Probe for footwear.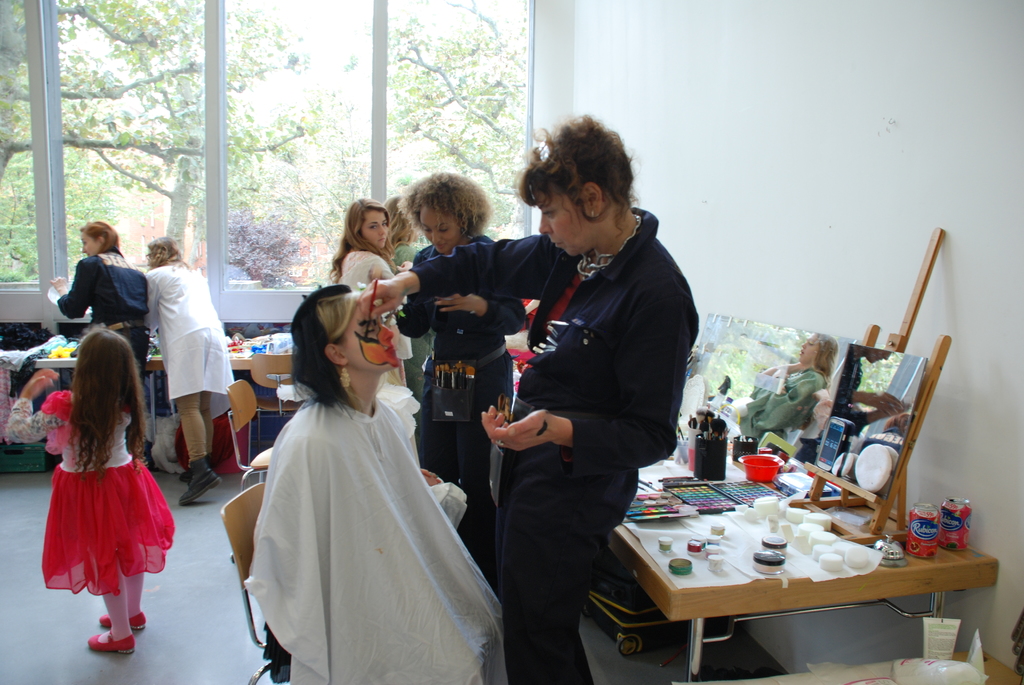
Probe result: locate(86, 628, 136, 657).
